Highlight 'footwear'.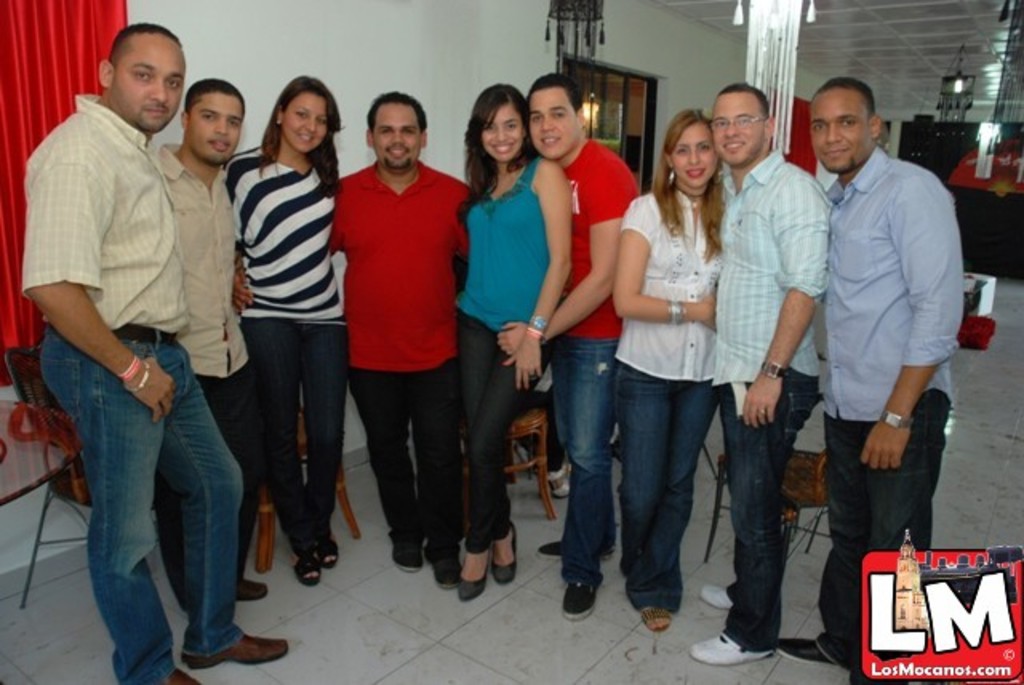
Highlighted region: region(680, 631, 781, 671).
